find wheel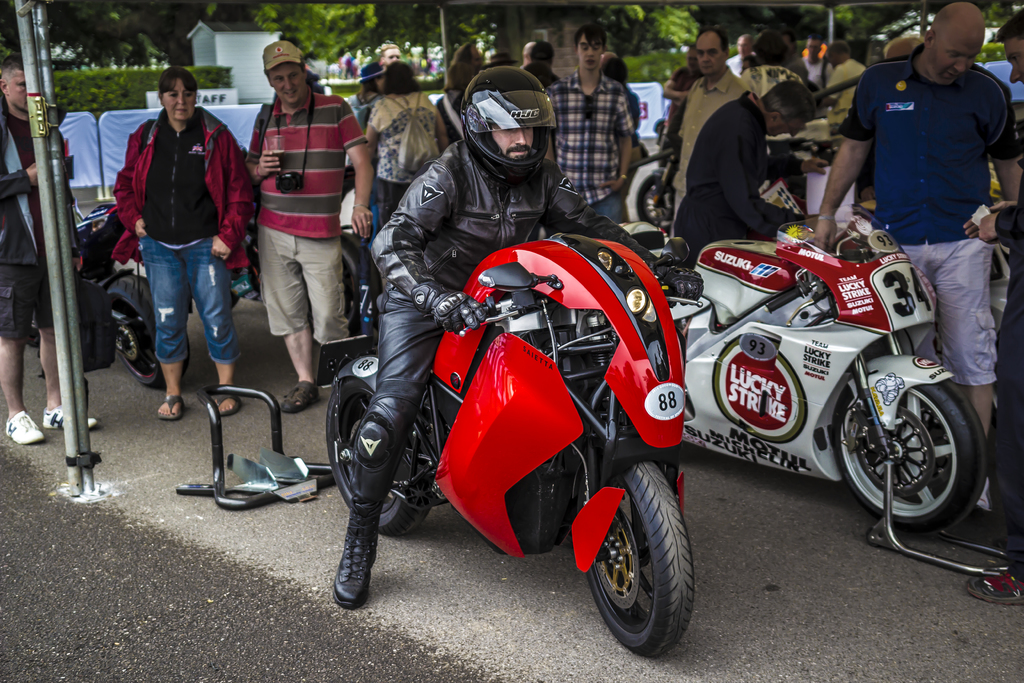
634:163:677:235
